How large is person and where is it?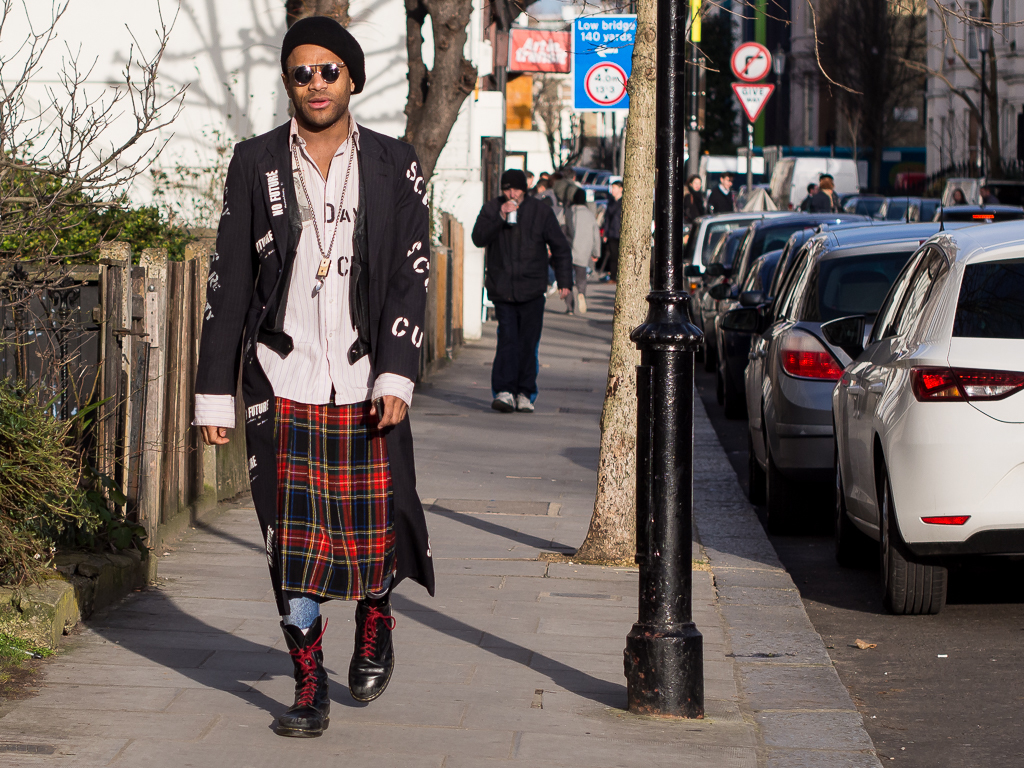
Bounding box: <box>800,179,817,208</box>.
